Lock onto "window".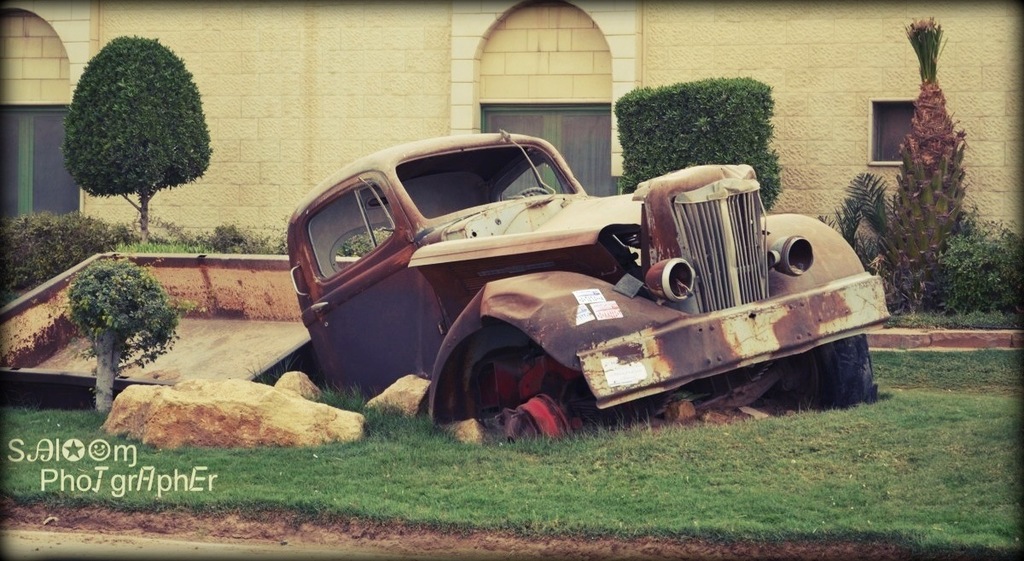
Locked: [869, 85, 921, 152].
